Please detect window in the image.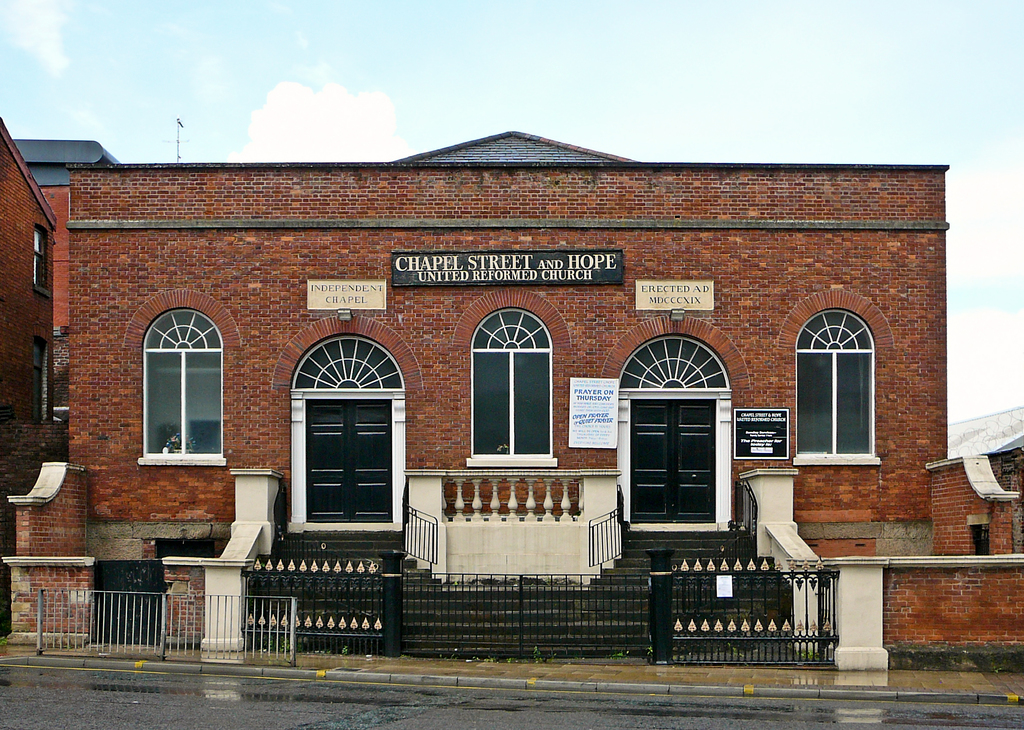
[left=795, top=312, right=879, bottom=461].
